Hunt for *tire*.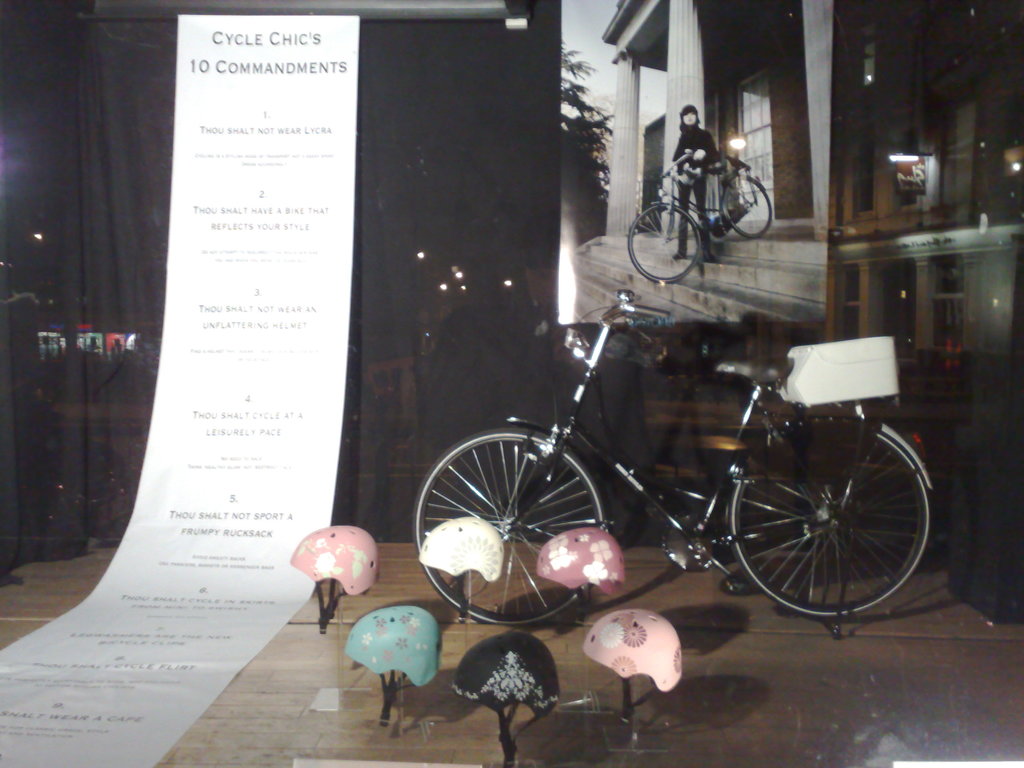
Hunted down at x1=732 y1=161 x2=777 y2=239.
